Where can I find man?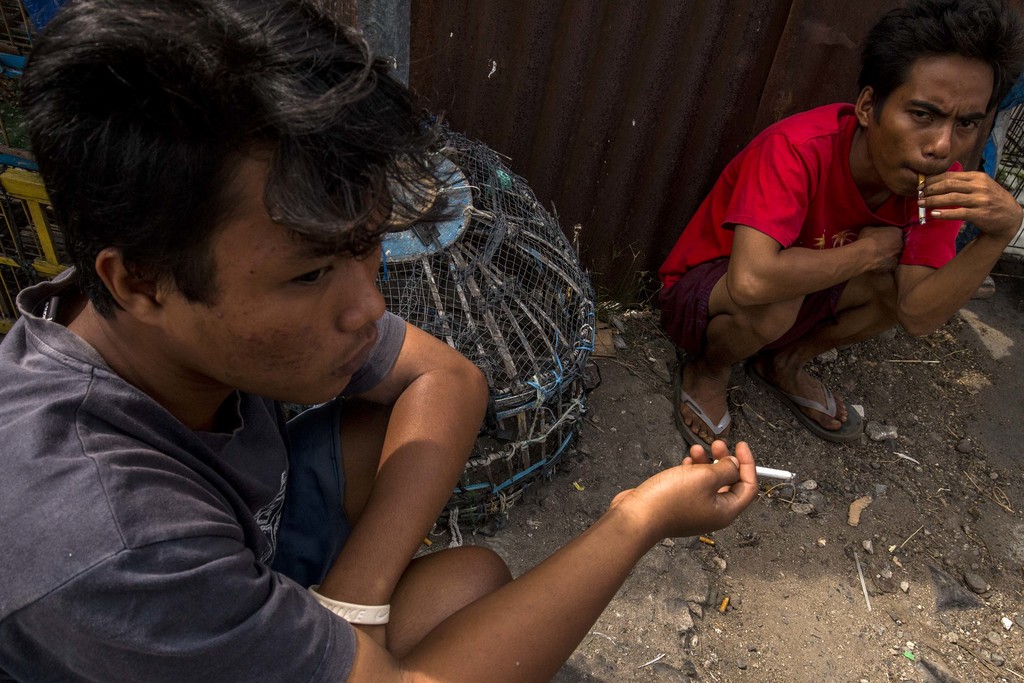
You can find it at pyautogui.locateOnScreen(0, 0, 760, 682).
